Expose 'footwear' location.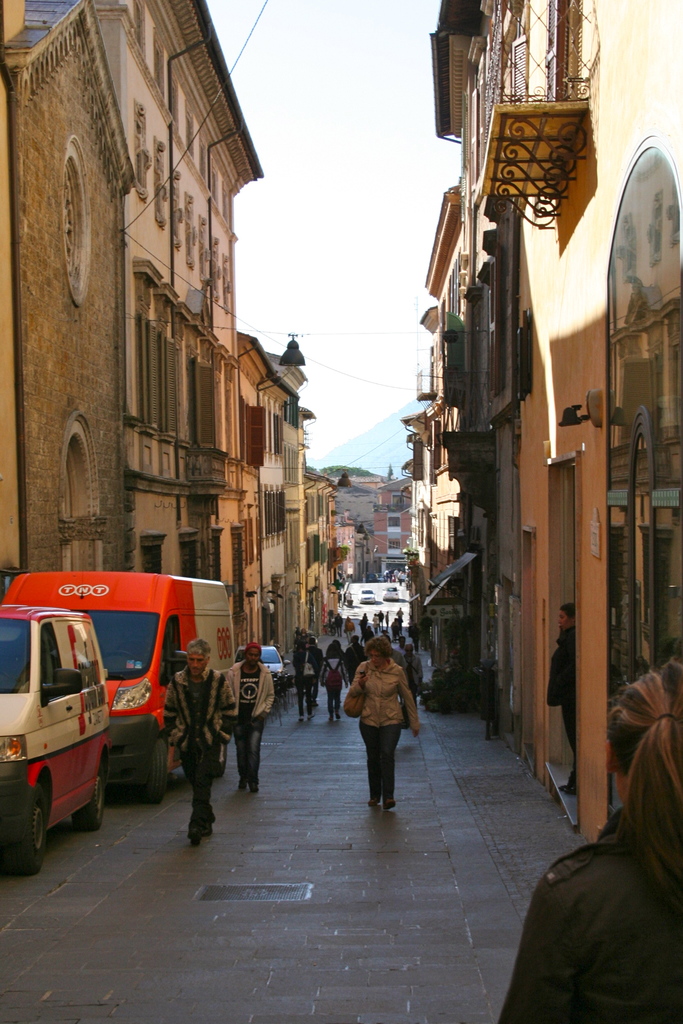
Exposed at x1=369, y1=793, x2=379, y2=803.
